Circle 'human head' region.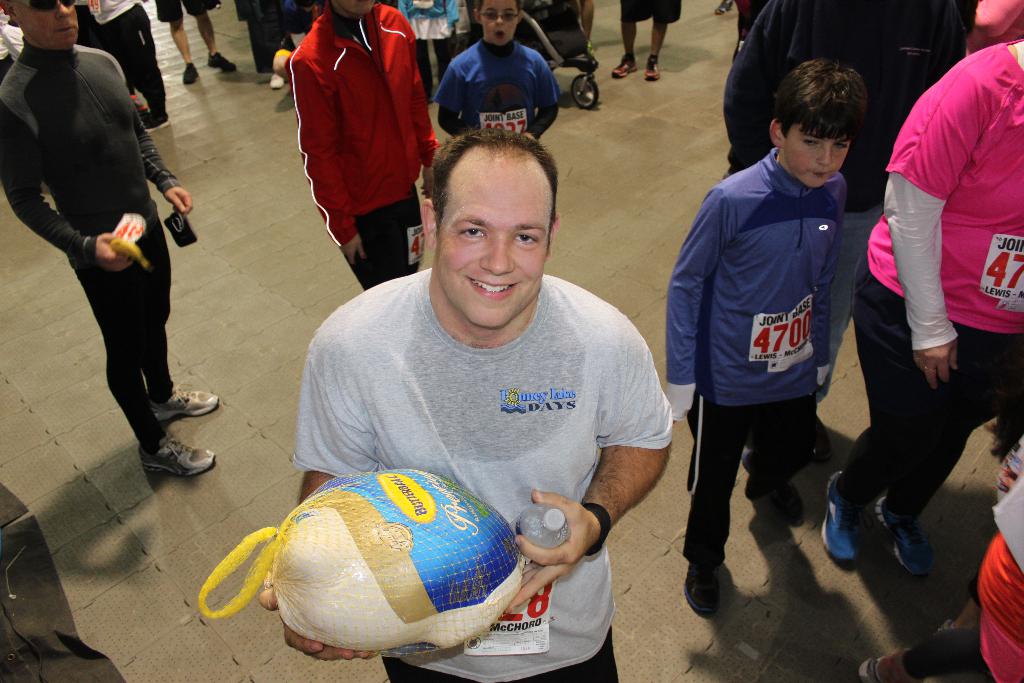
Region: bbox(329, 0, 375, 15).
